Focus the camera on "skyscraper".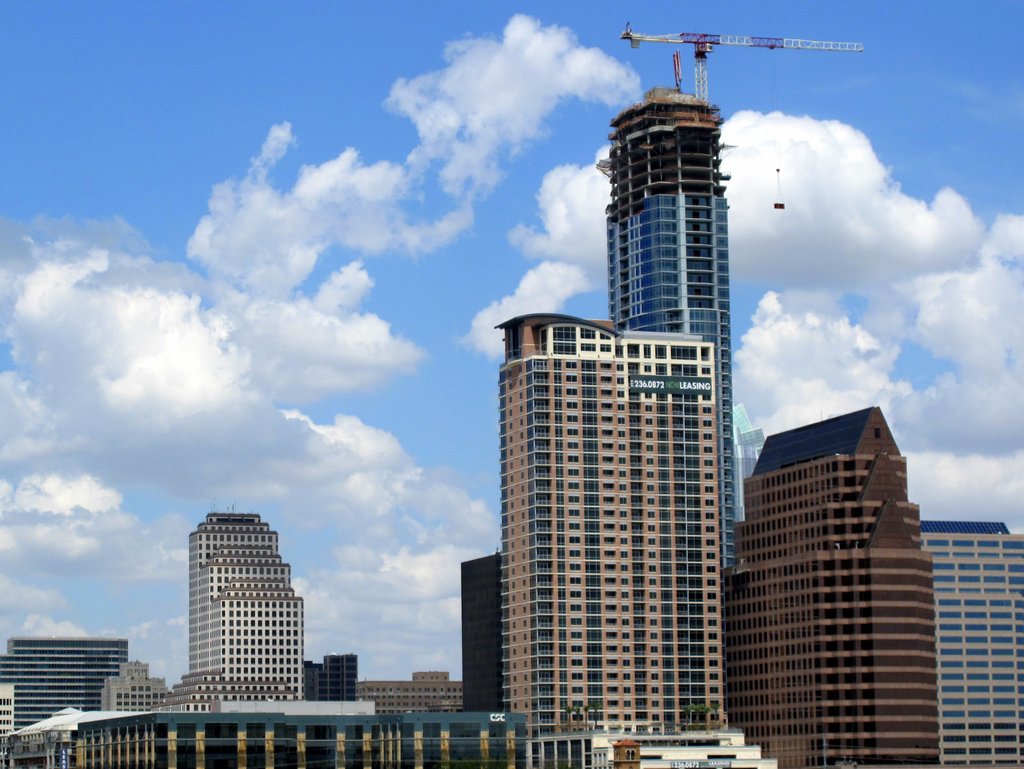
Focus region: 490, 306, 744, 750.
